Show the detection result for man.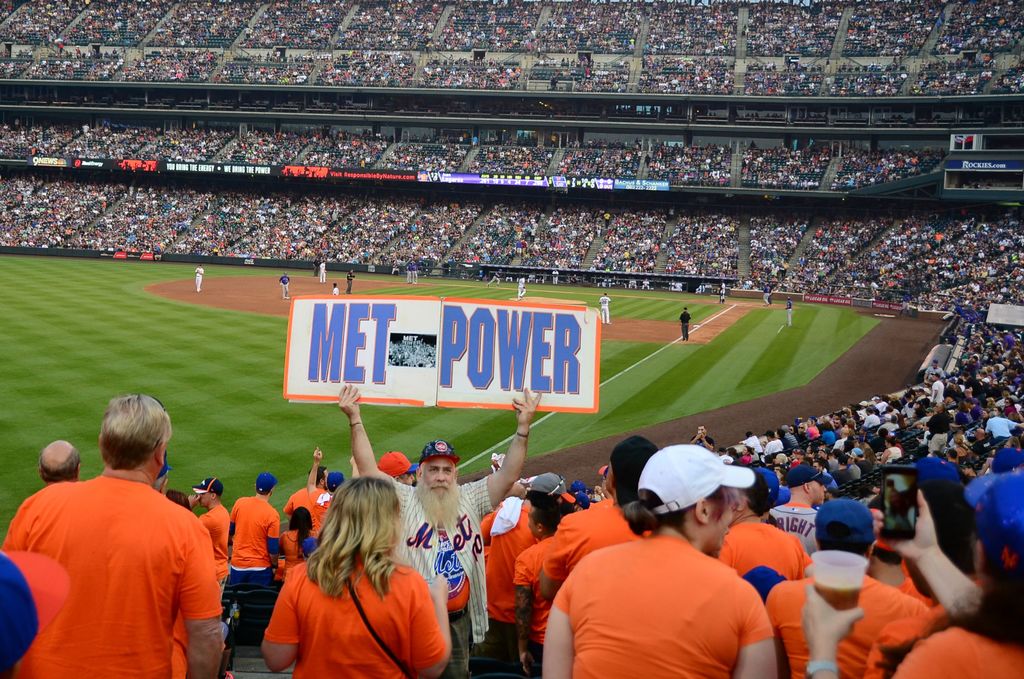
[320, 259, 328, 286].
